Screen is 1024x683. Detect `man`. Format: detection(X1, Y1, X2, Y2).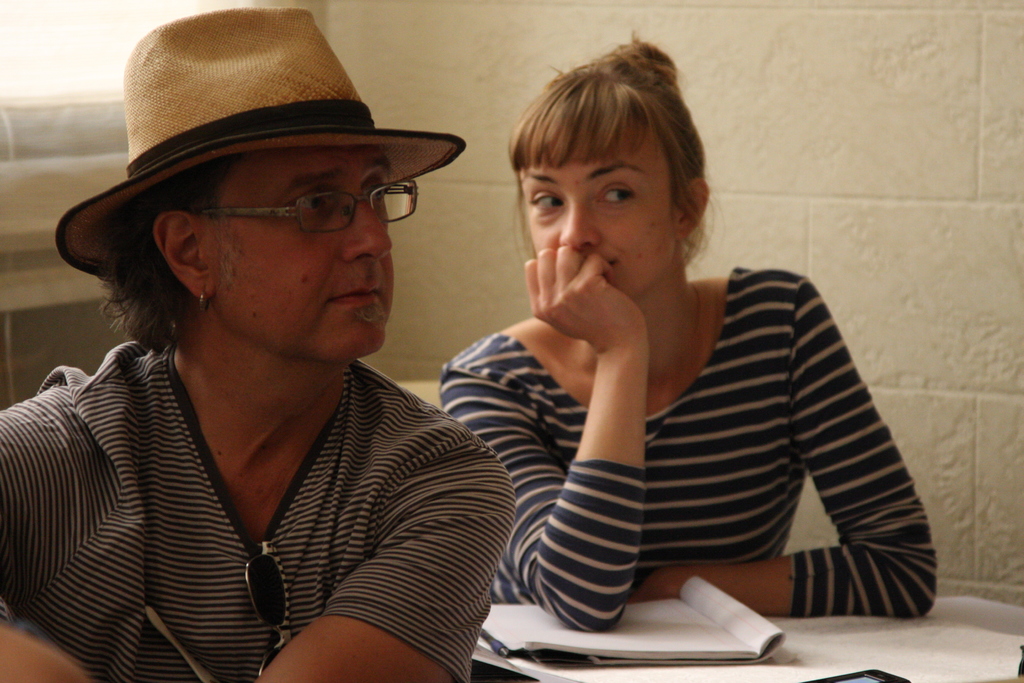
detection(8, 24, 586, 671).
